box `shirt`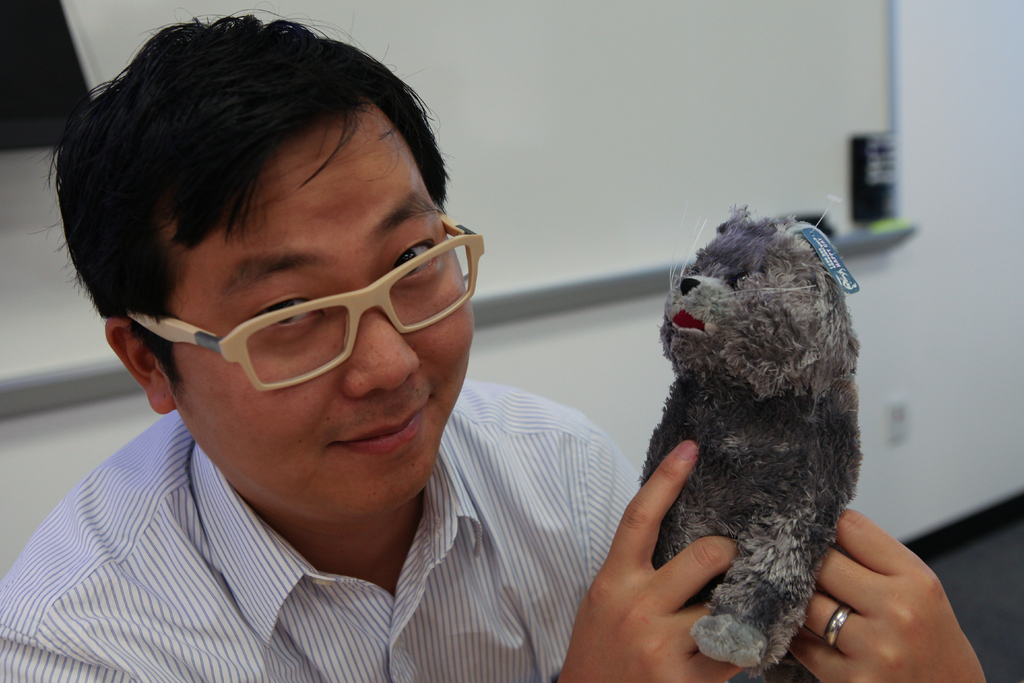
select_region(12, 388, 693, 679)
